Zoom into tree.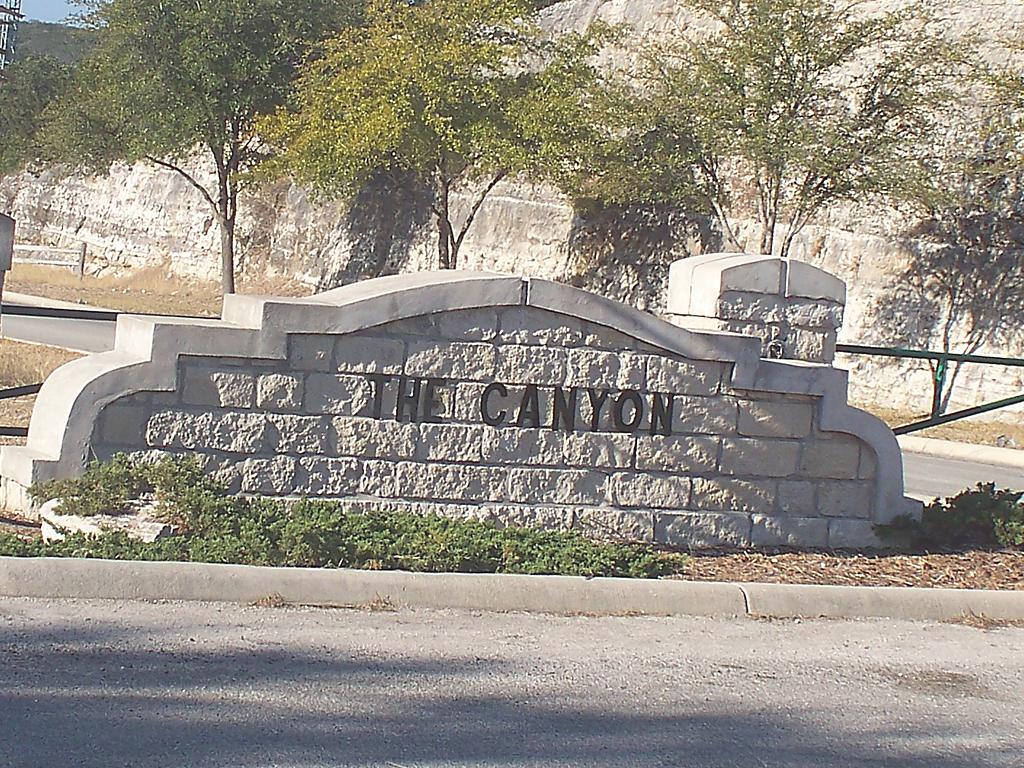
Zoom target: (left=225, top=0, right=552, bottom=268).
